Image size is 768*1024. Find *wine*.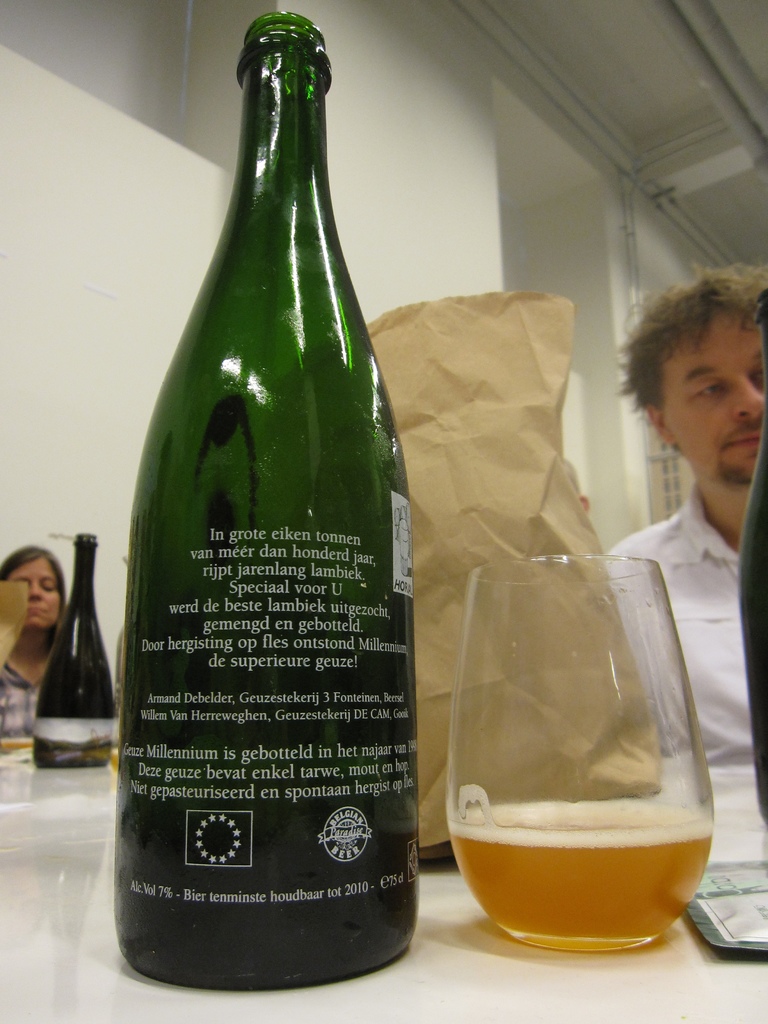
crop(447, 796, 713, 952).
